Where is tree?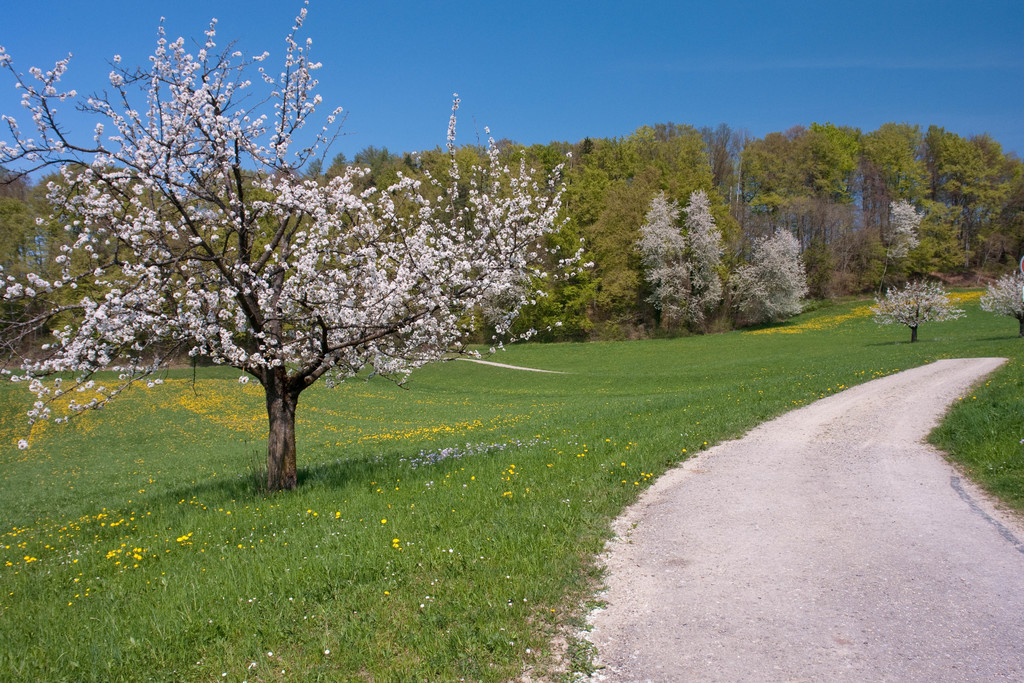
{"left": 609, "top": 122, "right": 717, "bottom": 325}.
